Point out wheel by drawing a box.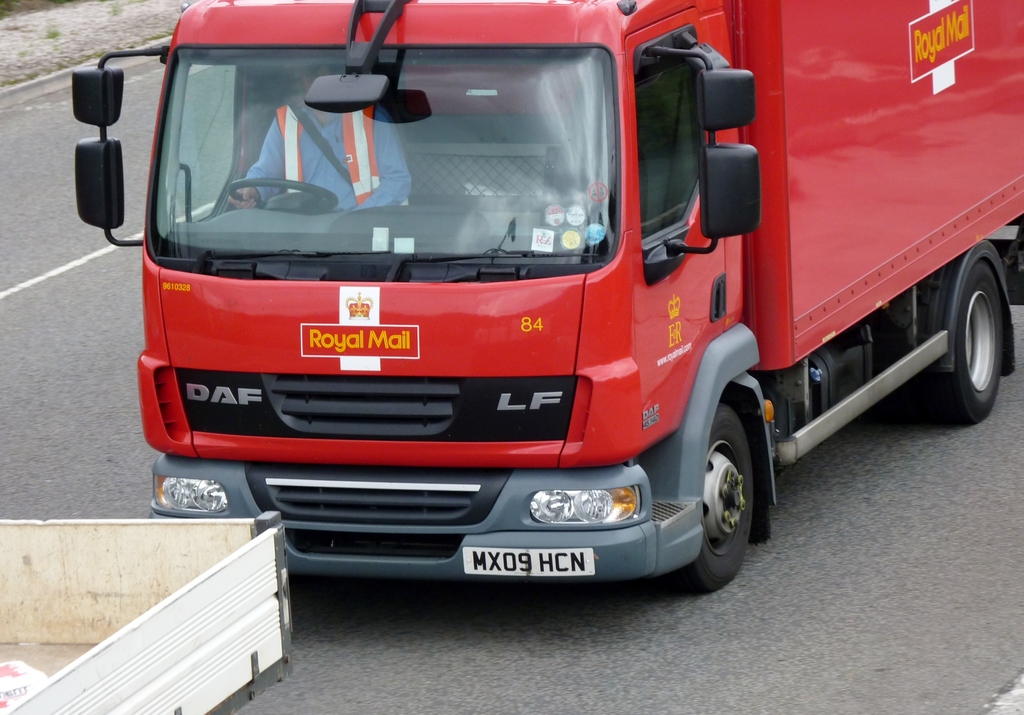
[917, 257, 1010, 422].
